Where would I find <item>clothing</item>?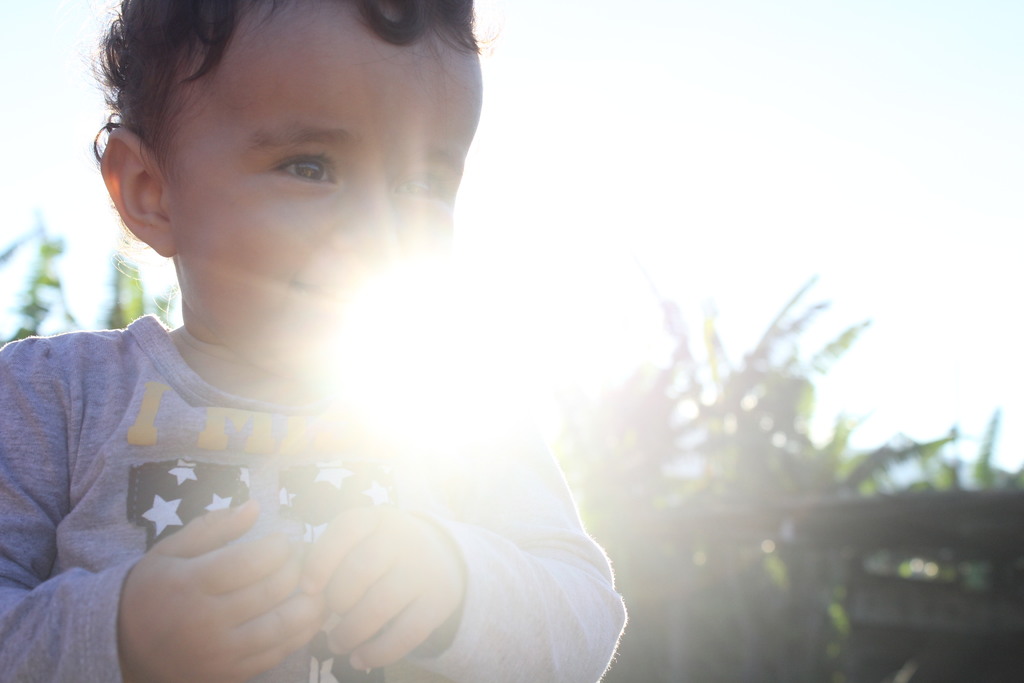
At pyautogui.locateOnScreen(12, 300, 568, 666).
